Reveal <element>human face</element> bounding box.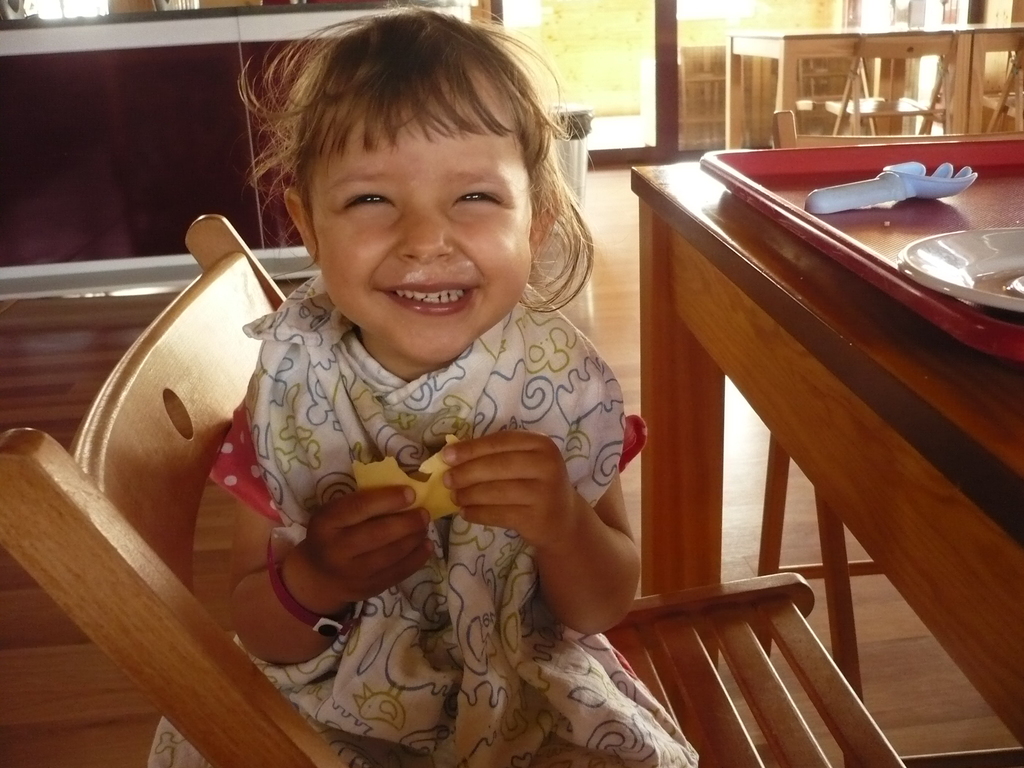
Revealed: left=307, top=93, right=530, bottom=358.
